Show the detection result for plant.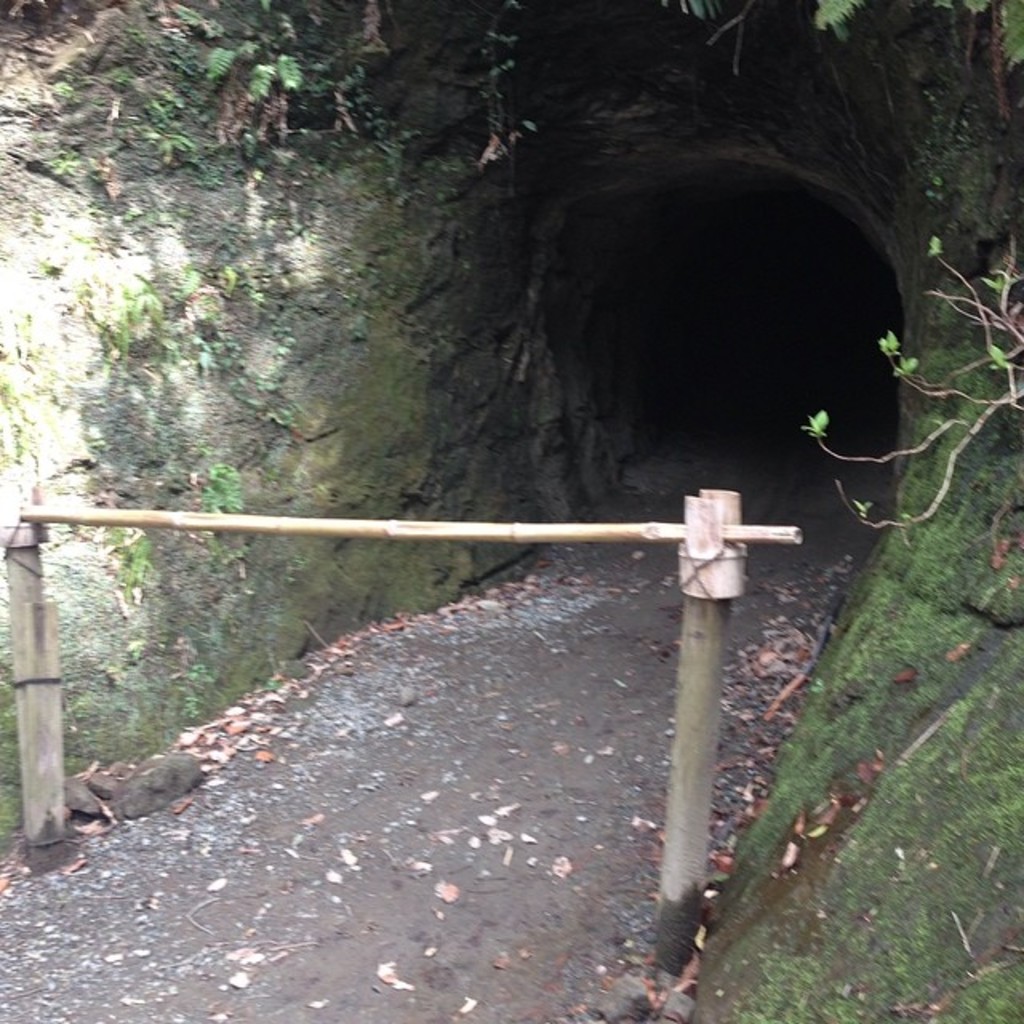
(654,0,1022,77).
